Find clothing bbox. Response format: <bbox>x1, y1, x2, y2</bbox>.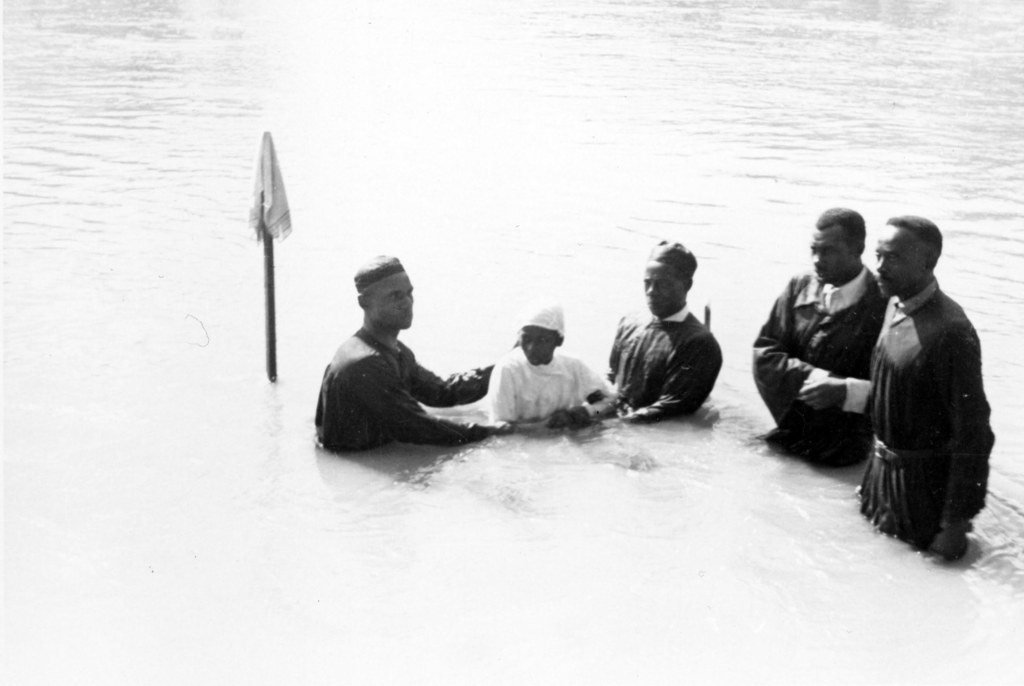
<bbox>757, 264, 894, 474</bbox>.
